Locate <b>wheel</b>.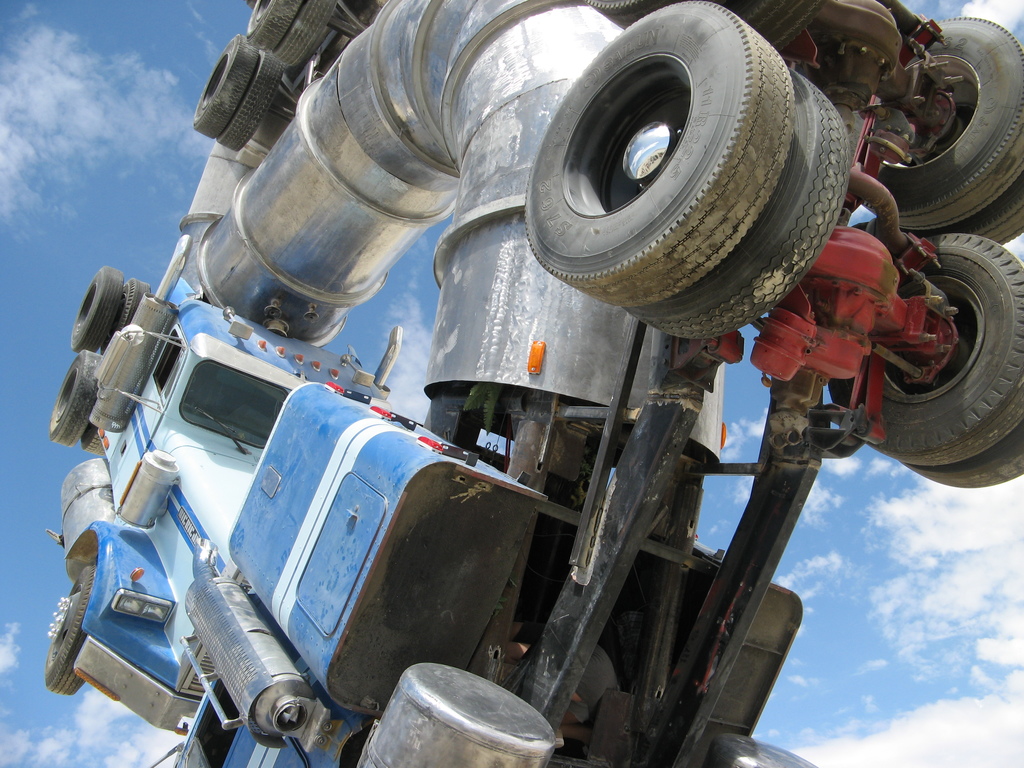
Bounding box: [244, 0, 304, 50].
